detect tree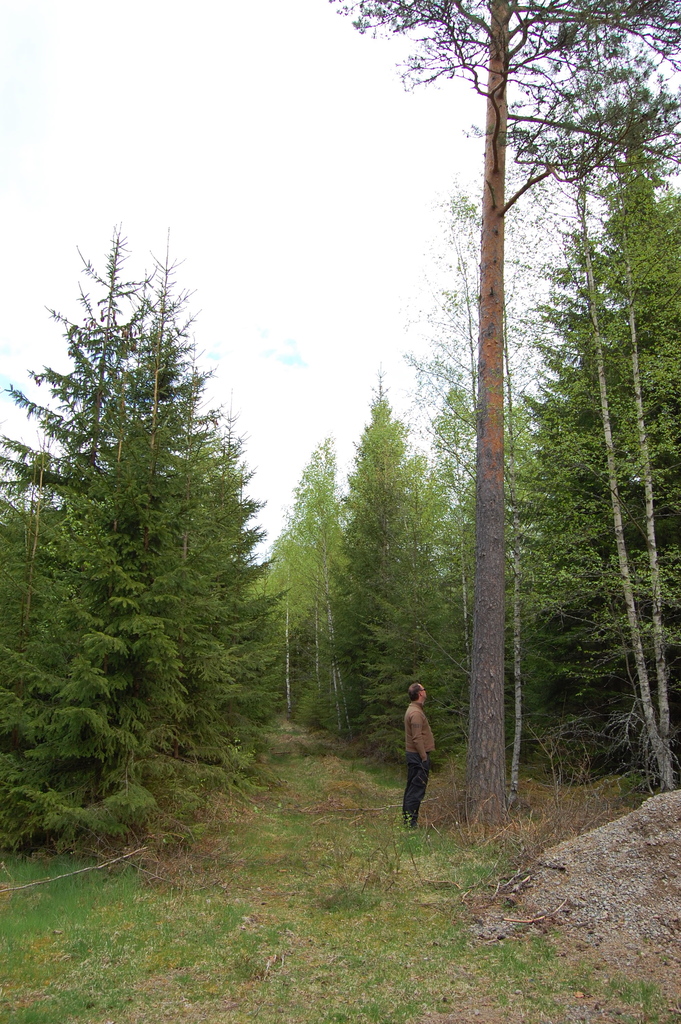
select_region(386, 430, 453, 773)
